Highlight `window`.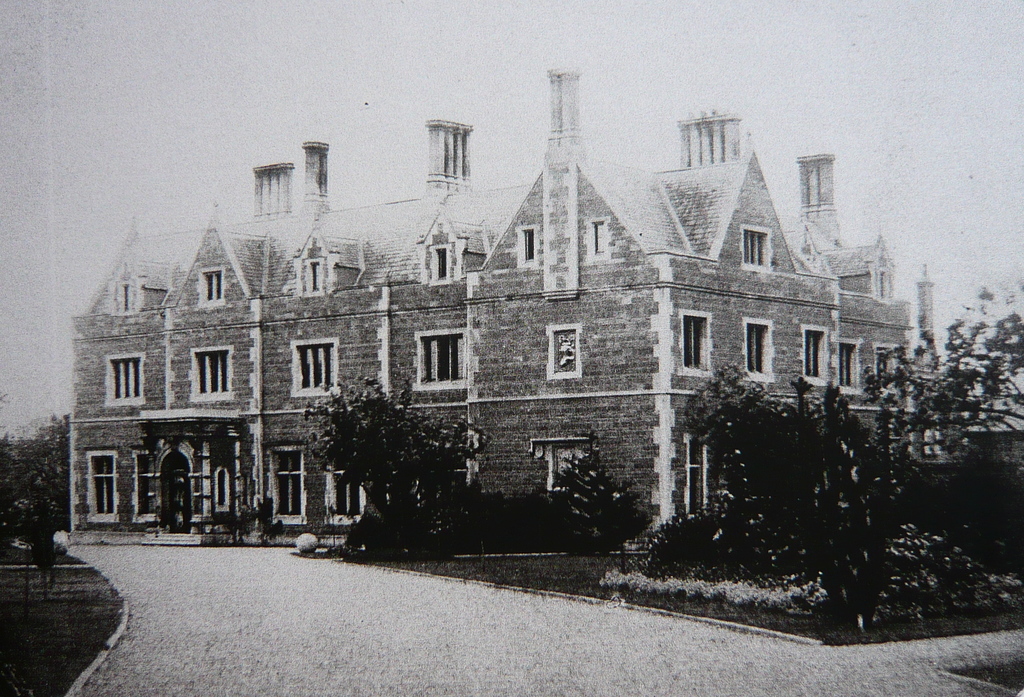
Highlighted region: bbox=(542, 330, 578, 380).
